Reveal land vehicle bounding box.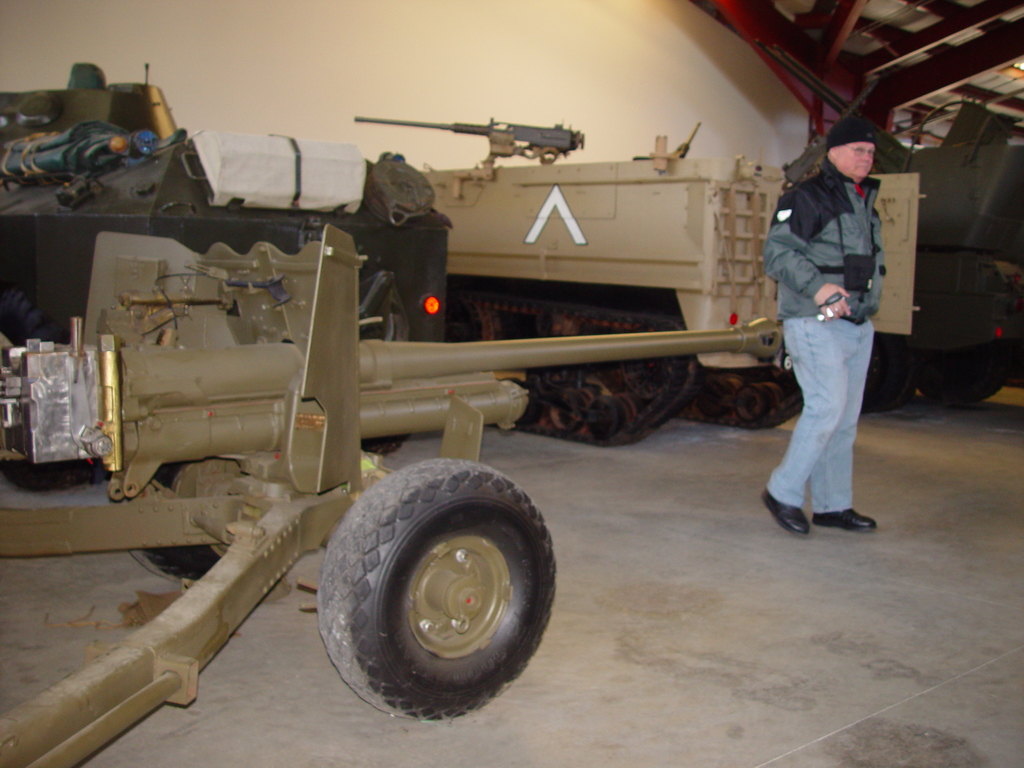
Revealed: 783 113 1023 412.
